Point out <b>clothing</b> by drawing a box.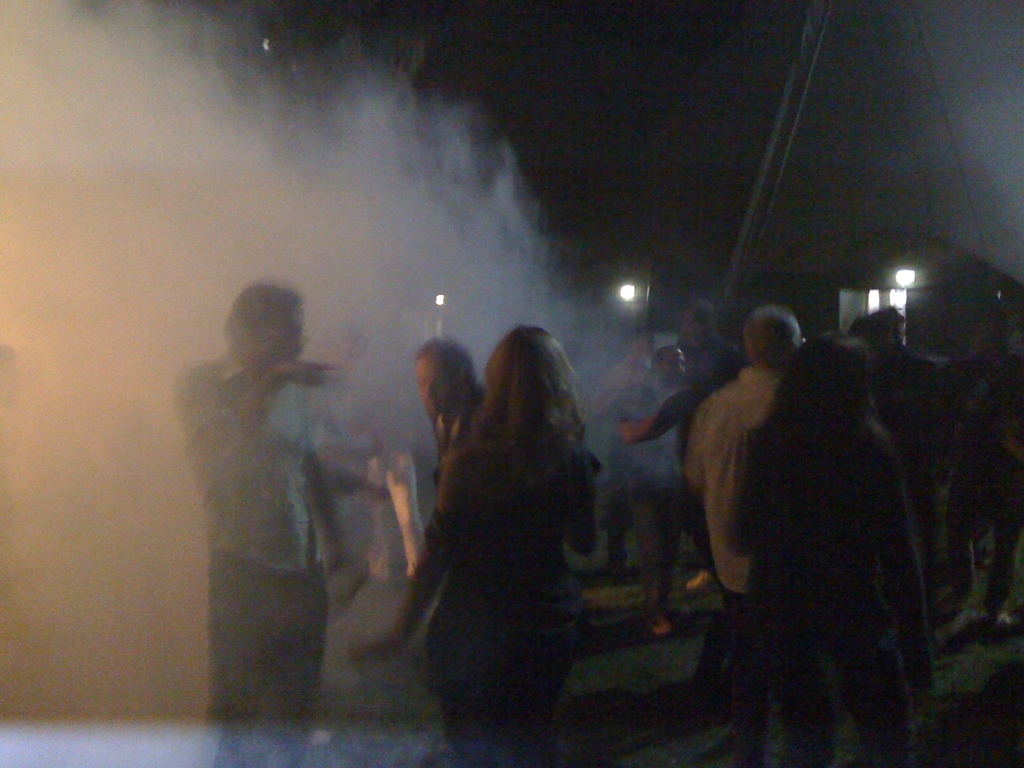
712,394,918,767.
